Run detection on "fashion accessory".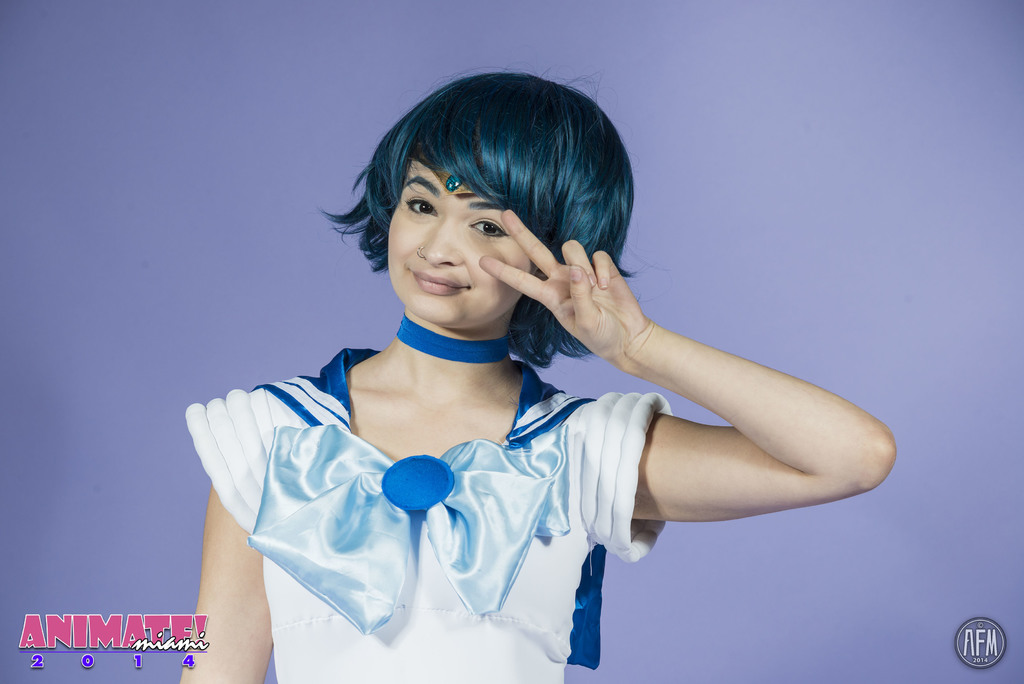
Result: box=[390, 315, 508, 365].
